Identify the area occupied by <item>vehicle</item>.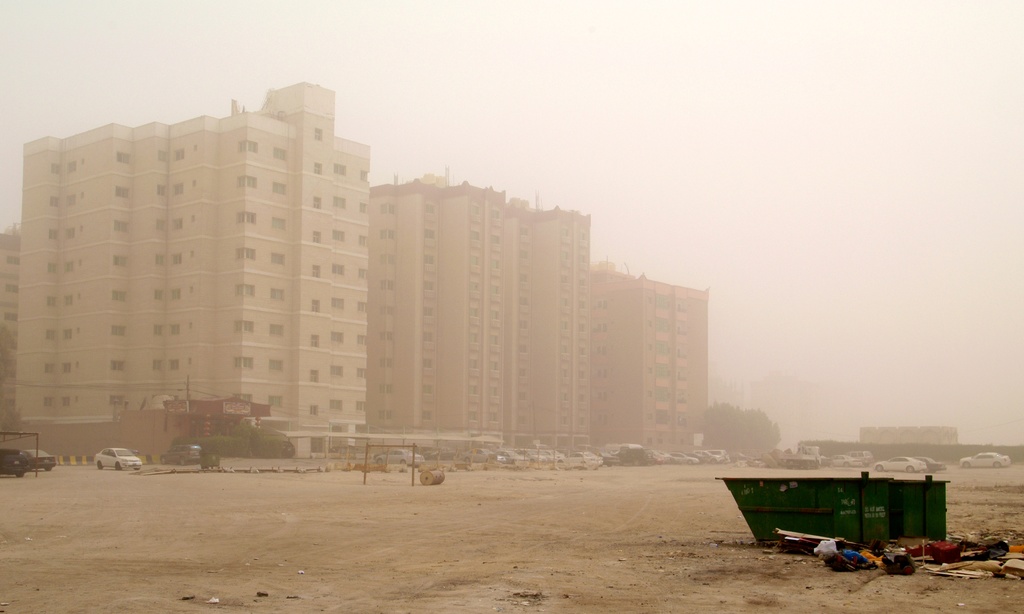
Area: (x1=853, y1=444, x2=874, y2=462).
